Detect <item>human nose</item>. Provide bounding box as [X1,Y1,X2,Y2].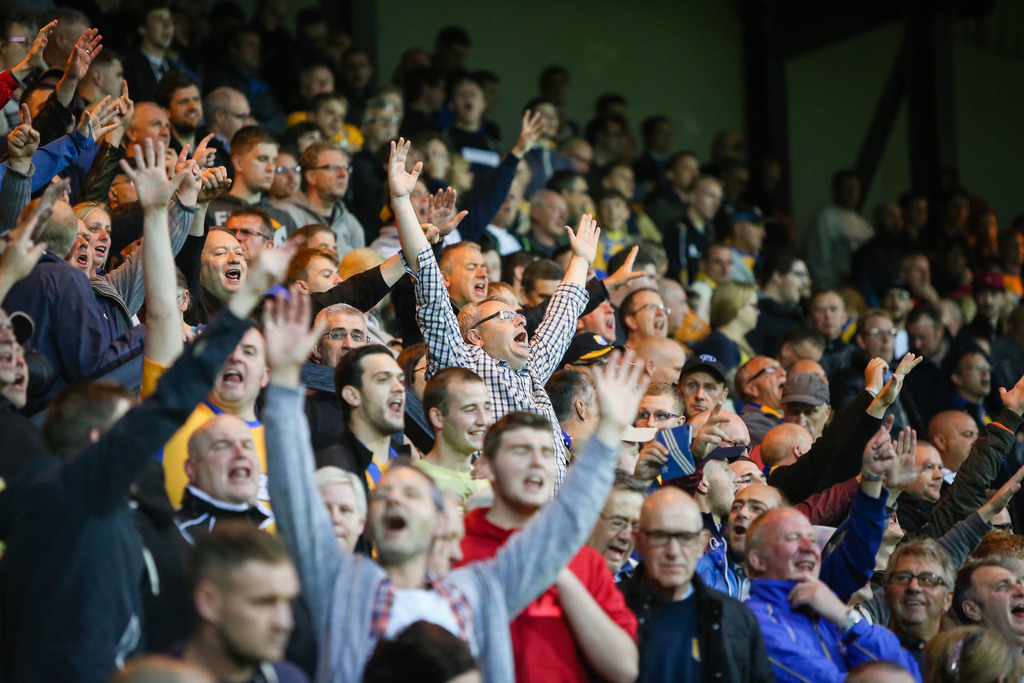
[337,167,346,179].
